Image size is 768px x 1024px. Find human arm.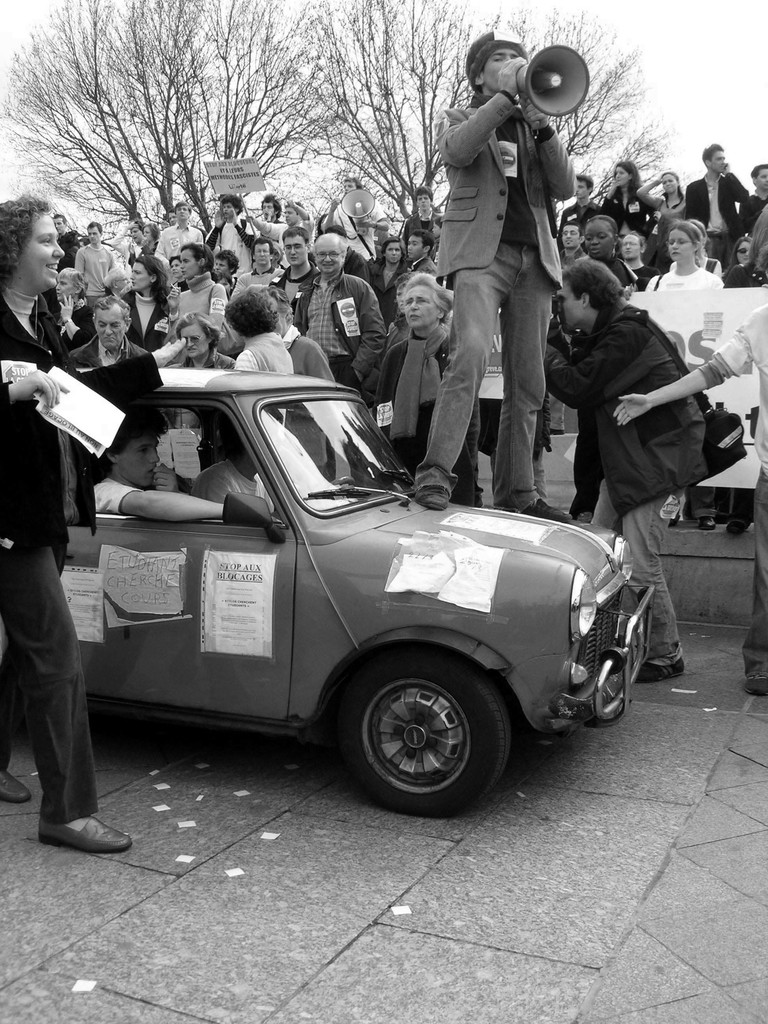
(left=0, top=364, right=74, bottom=415).
